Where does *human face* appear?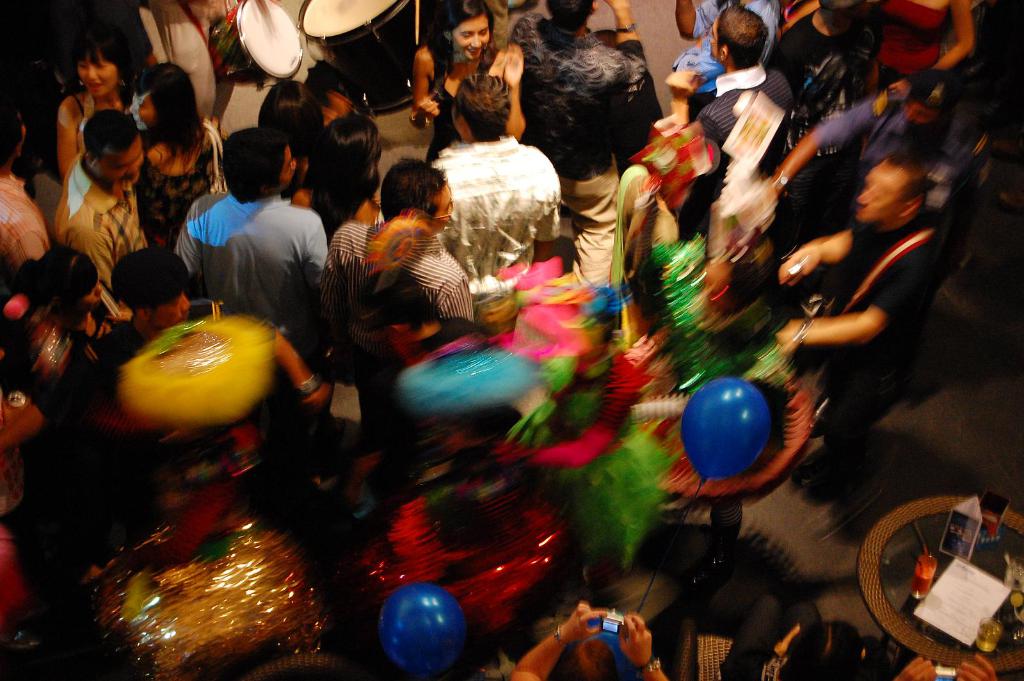
Appears at [438, 185, 458, 239].
